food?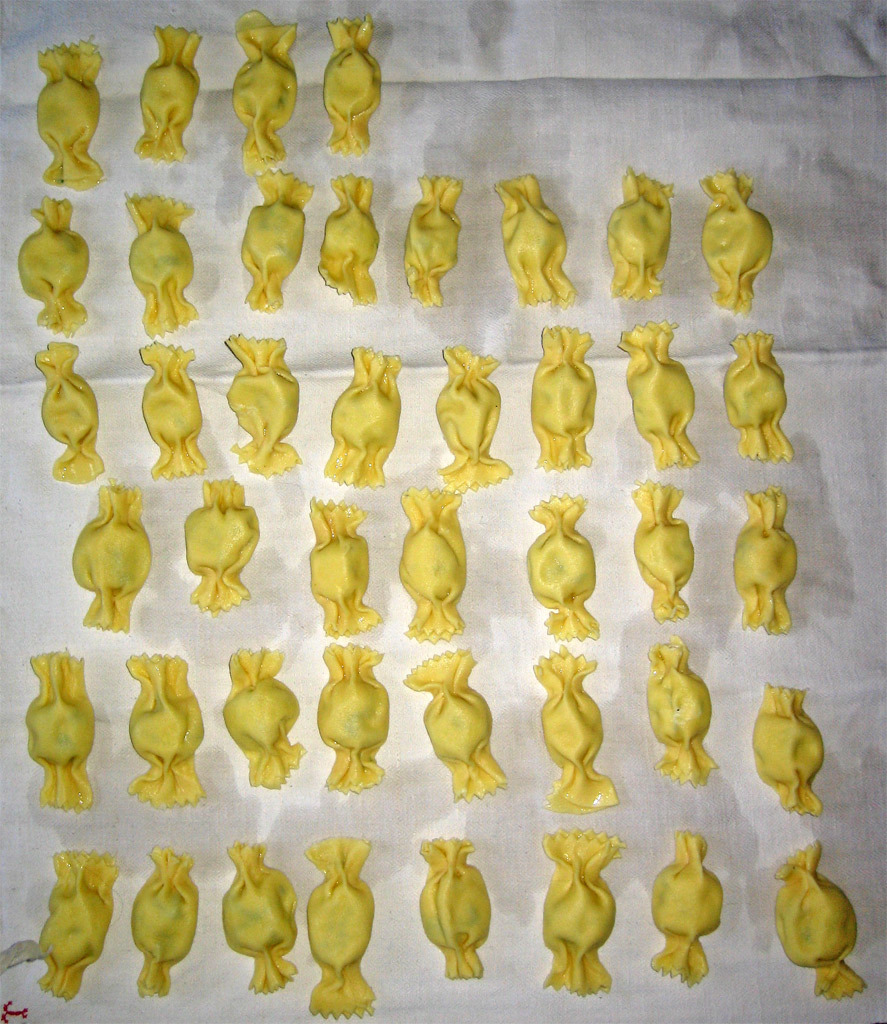
32, 34, 108, 192
